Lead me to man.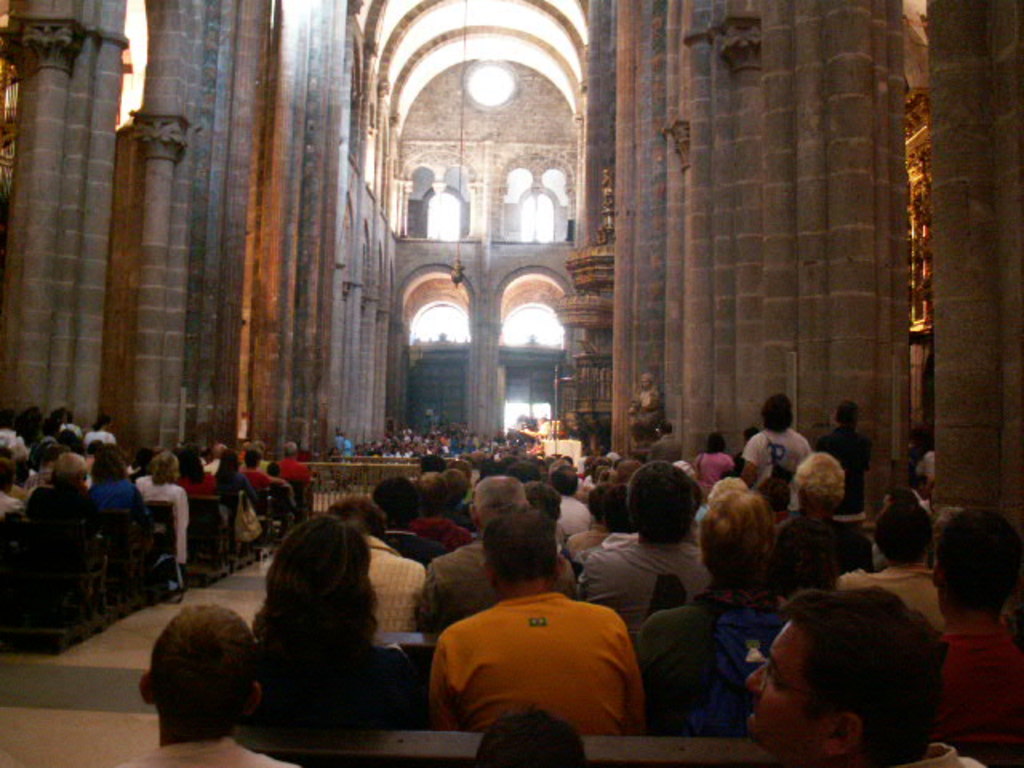
Lead to rect(331, 429, 341, 459).
